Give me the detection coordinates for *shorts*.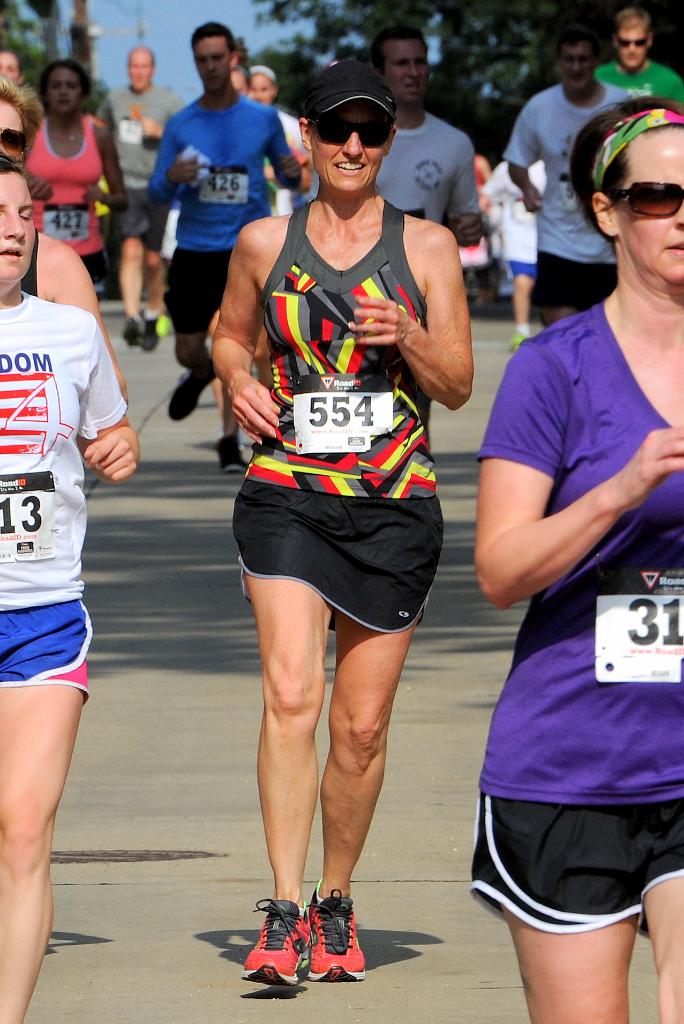
left=505, top=259, right=536, bottom=280.
